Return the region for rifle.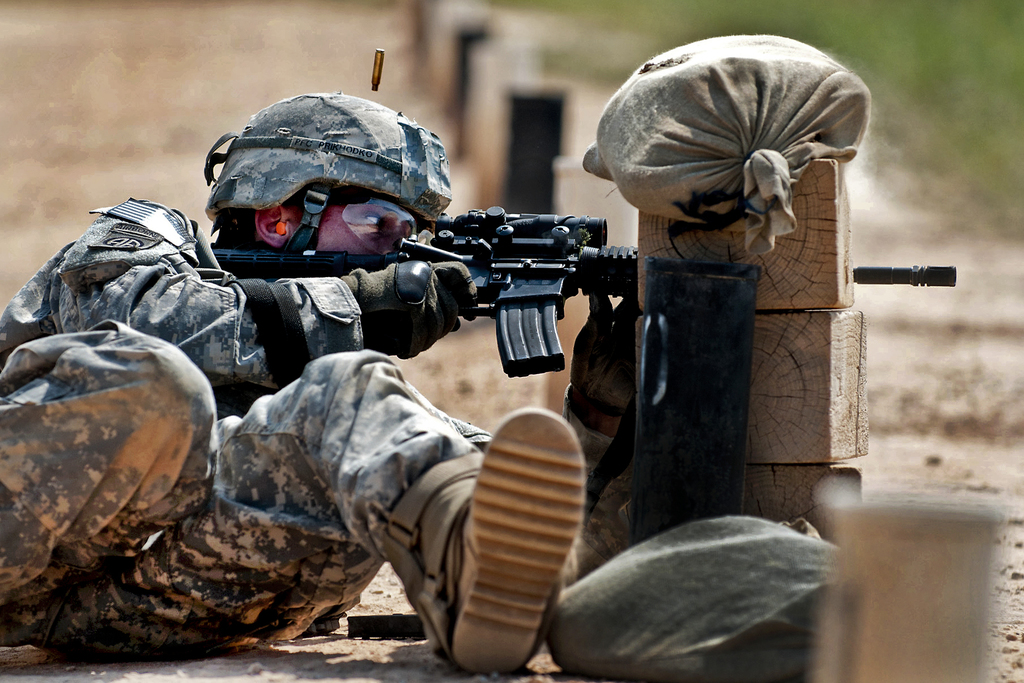
(left=207, top=206, right=957, bottom=381).
